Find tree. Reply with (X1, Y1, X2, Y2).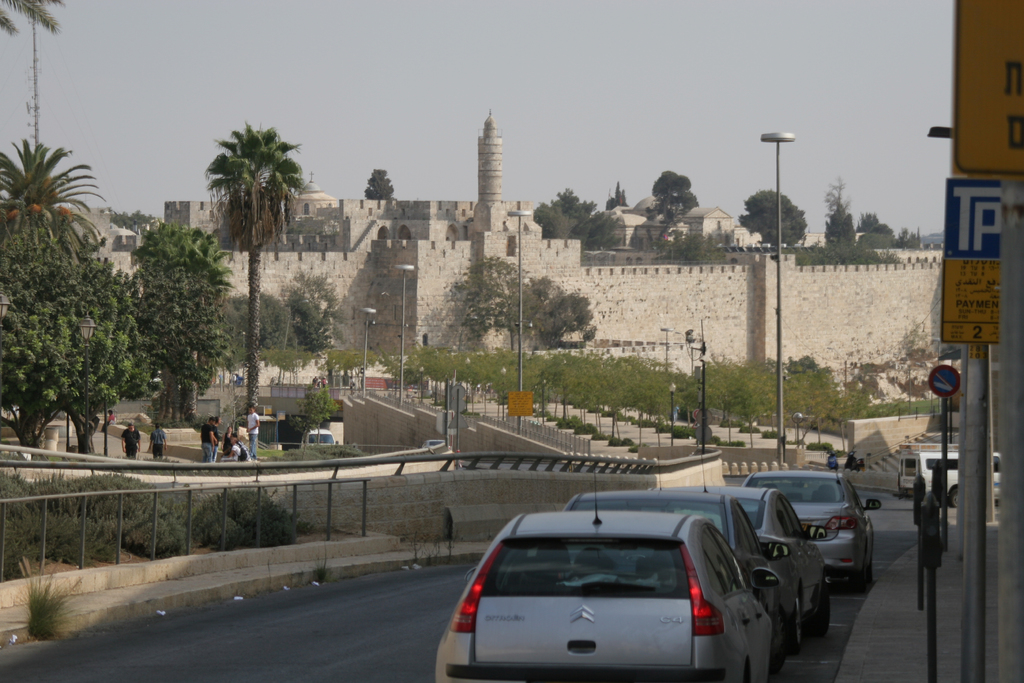
(0, 128, 113, 254).
